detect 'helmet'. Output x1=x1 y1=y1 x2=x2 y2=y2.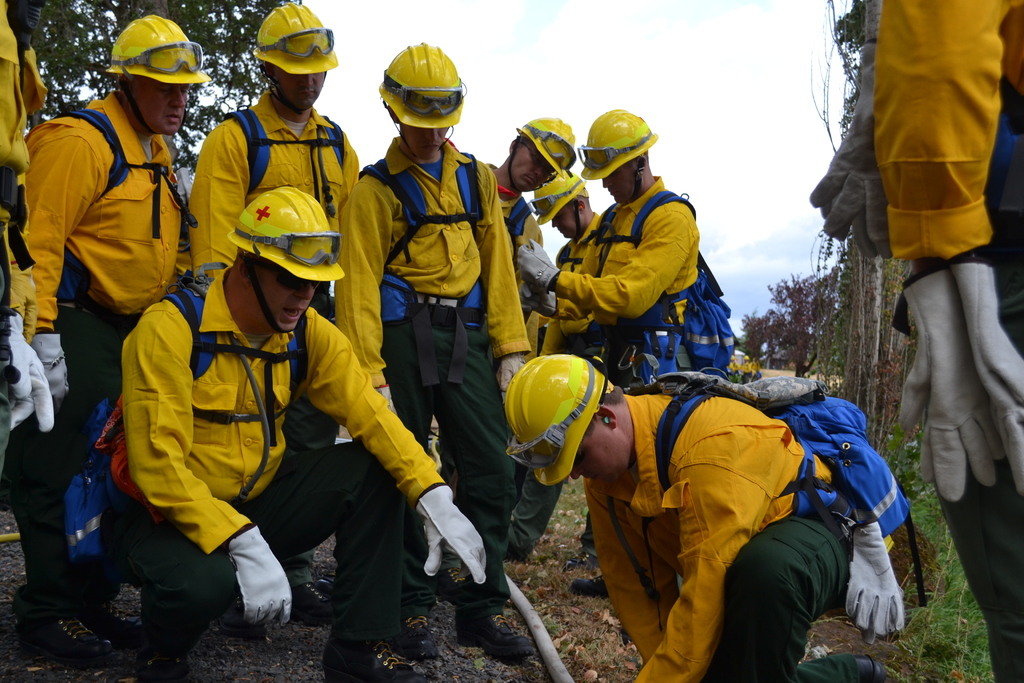
x1=109 y1=6 x2=206 y2=130.
